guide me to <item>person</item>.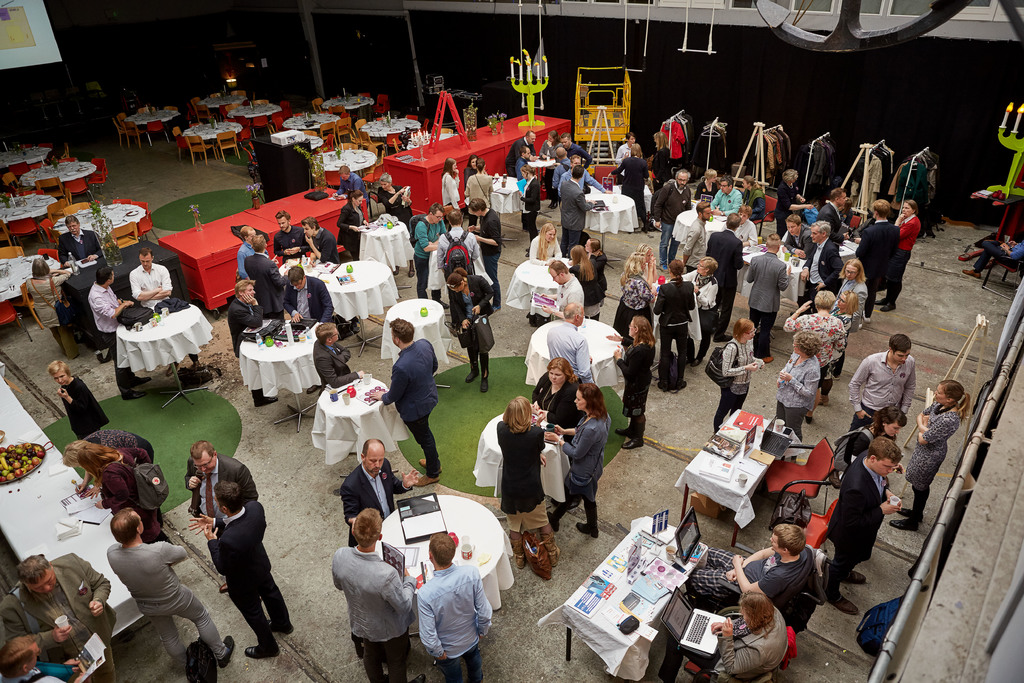
Guidance: <region>824, 433, 900, 616</region>.
